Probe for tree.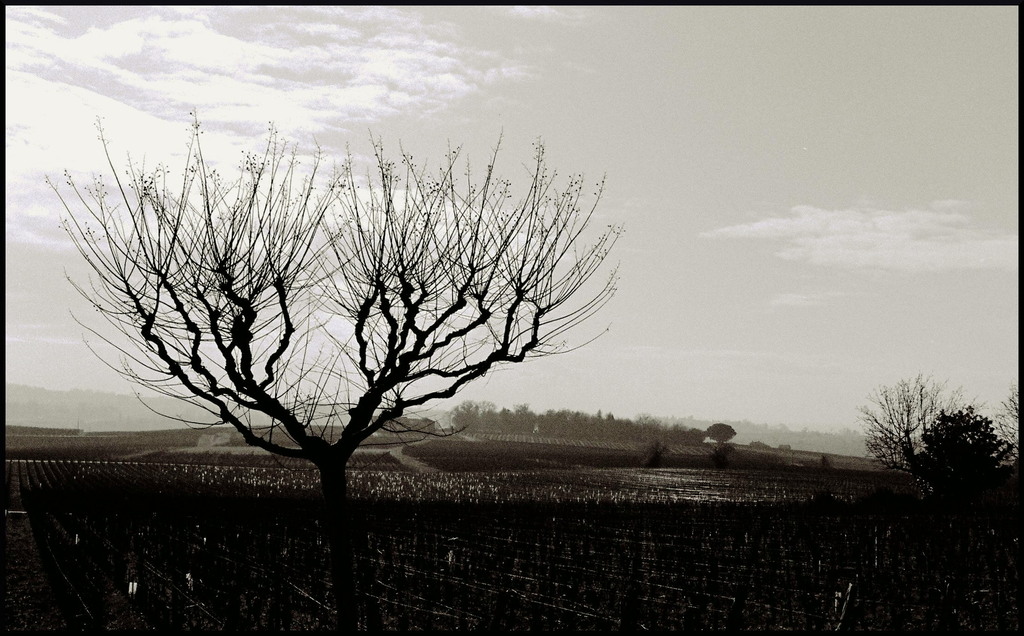
Probe result: [x1=46, y1=106, x2=625, y2=635].
